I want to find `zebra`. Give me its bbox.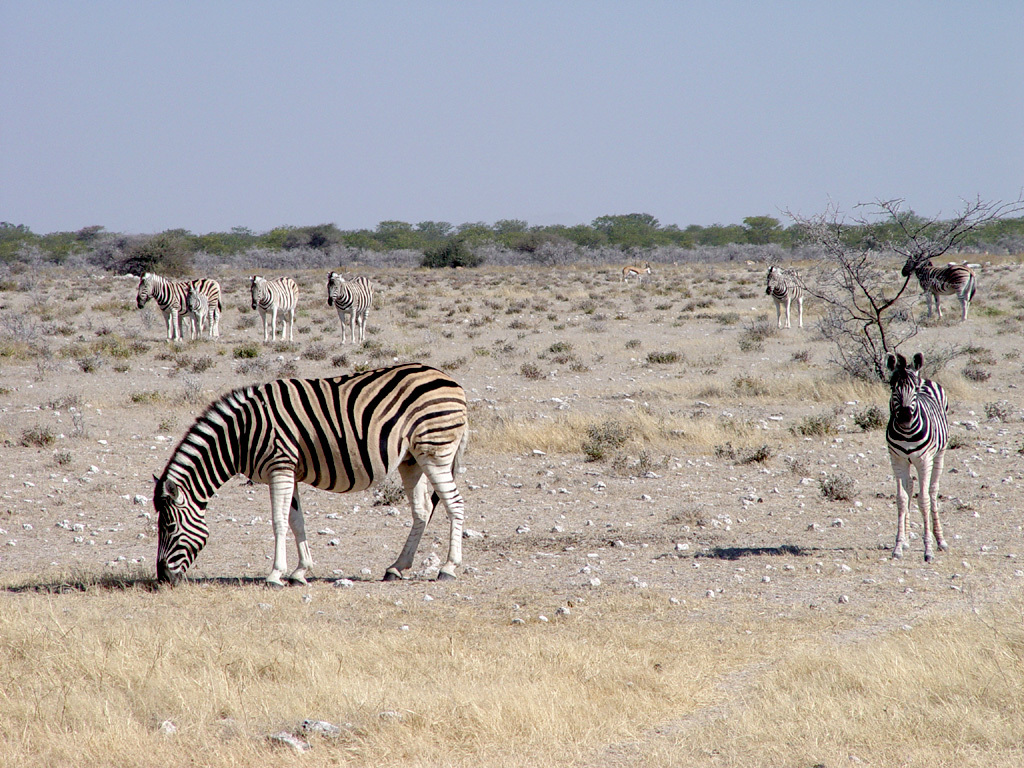
(left=762, top=262, right=802, bottom=327).
